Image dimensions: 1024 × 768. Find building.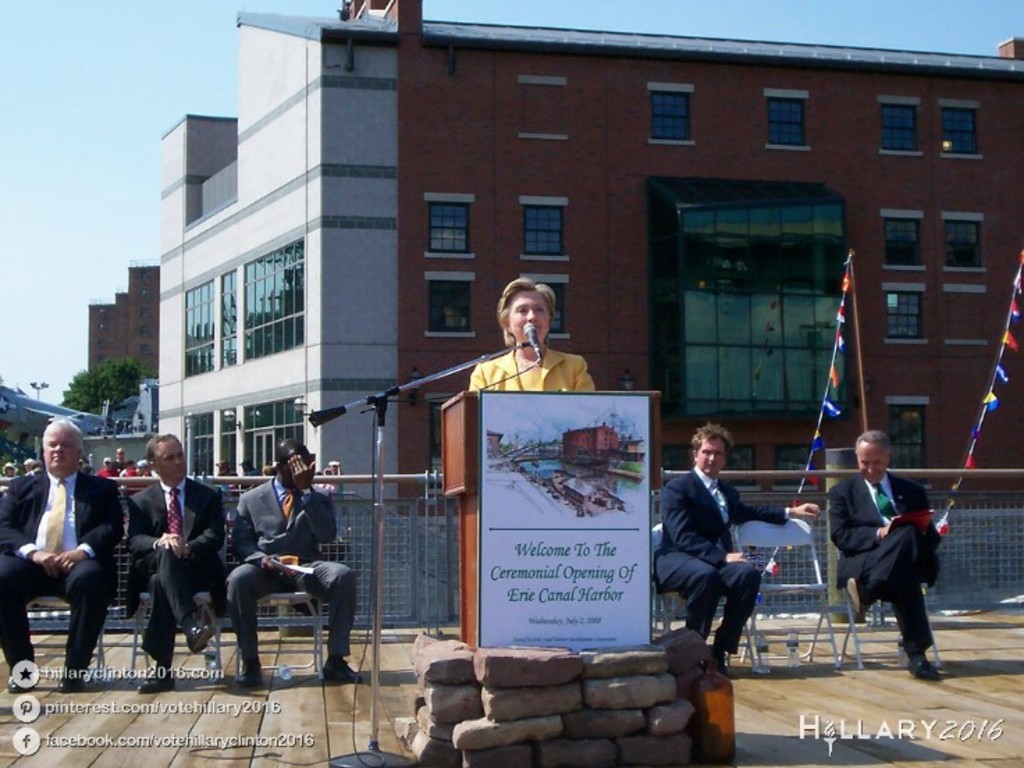
region(157, 0, 1023, 506).
